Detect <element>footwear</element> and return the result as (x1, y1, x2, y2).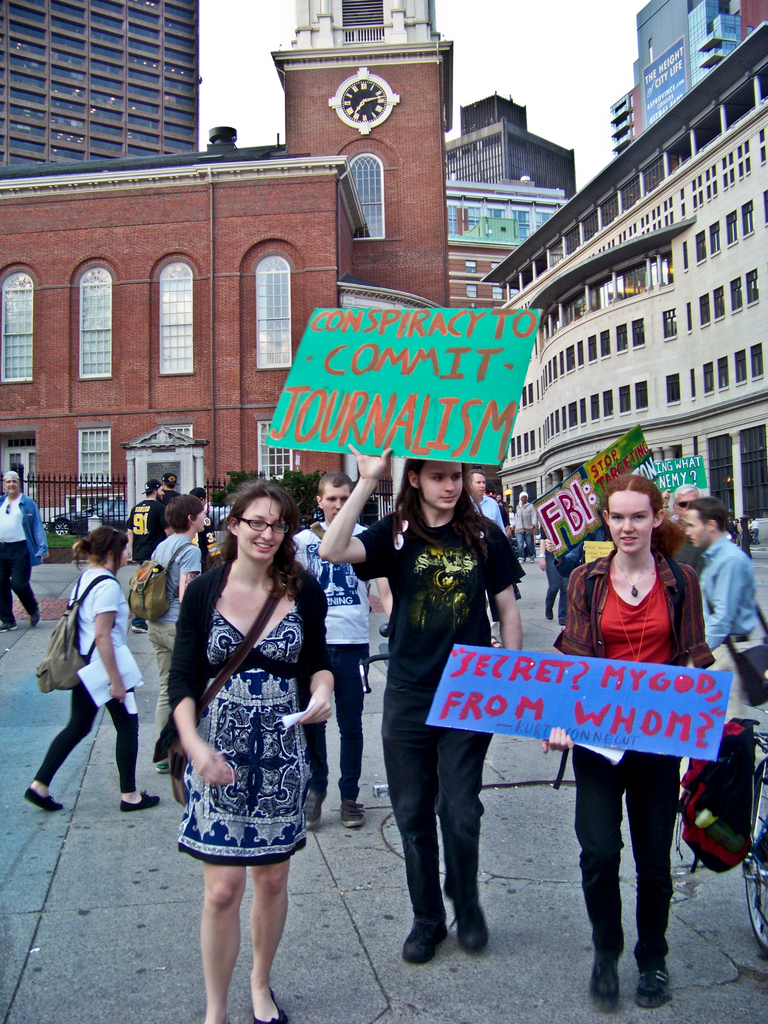
(585, 940, 617, 1011).
